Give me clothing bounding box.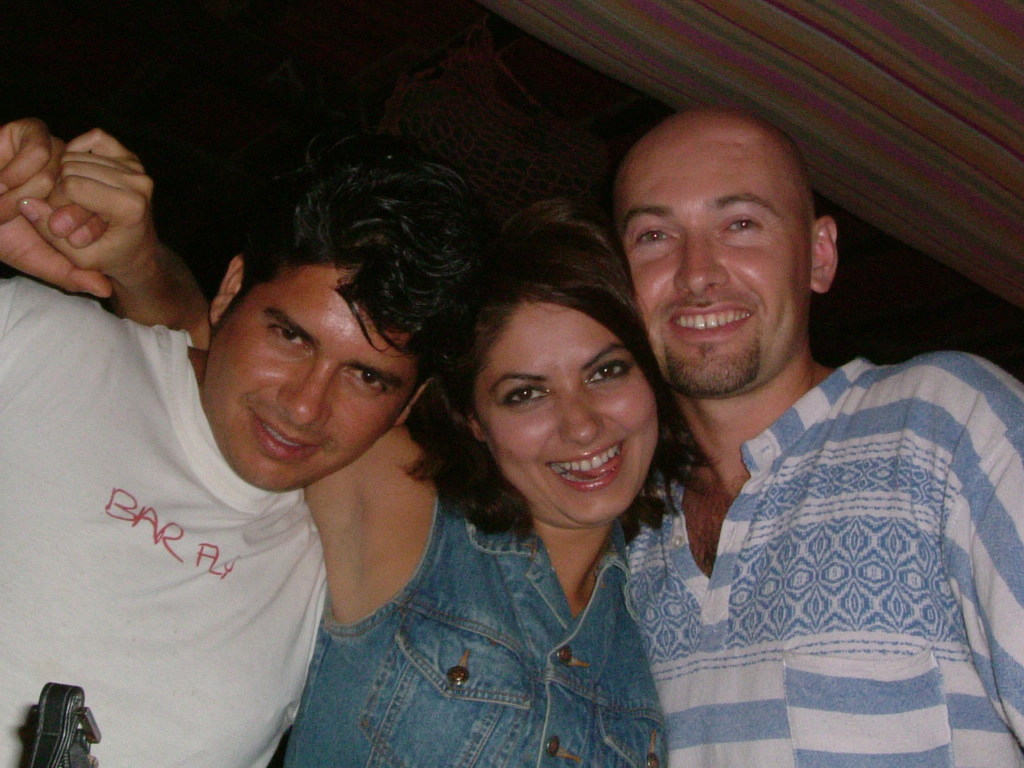
[x1=0, y1=270, x2=335, y2=767].
